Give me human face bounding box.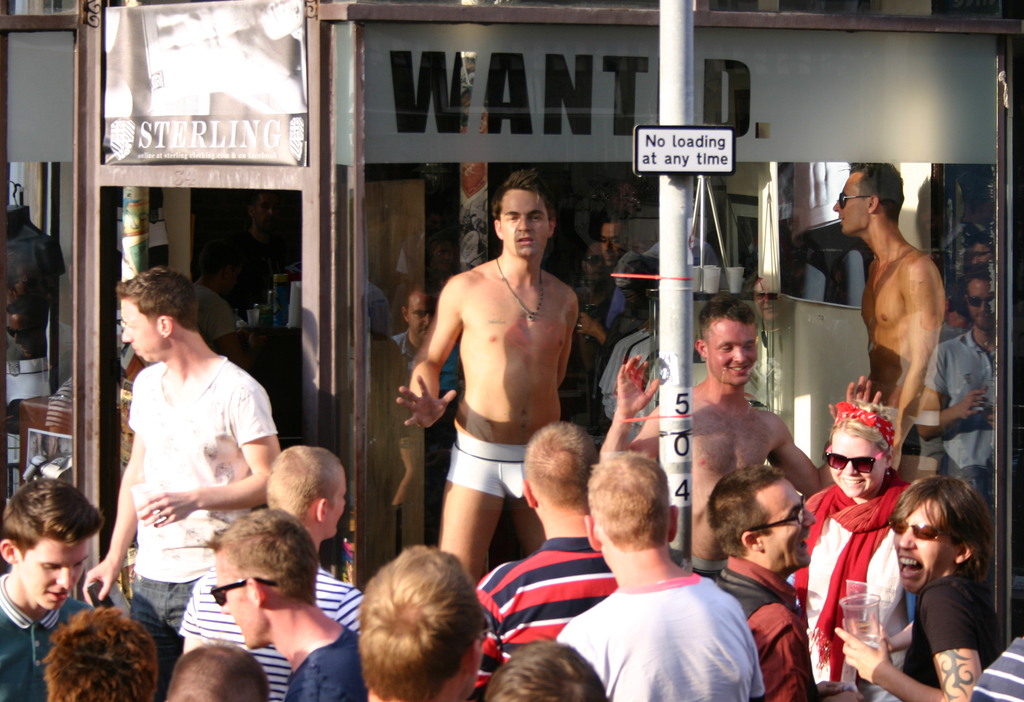
[214, 555, 249, 646].
